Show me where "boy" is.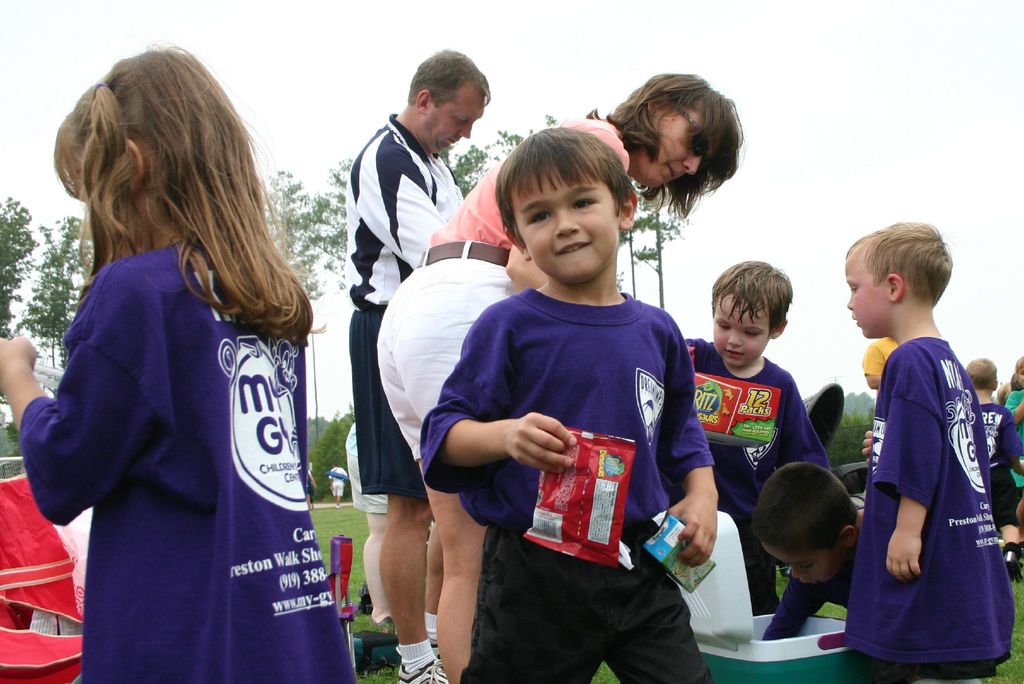
"boy" is at box(422, 128, 712, 683).
